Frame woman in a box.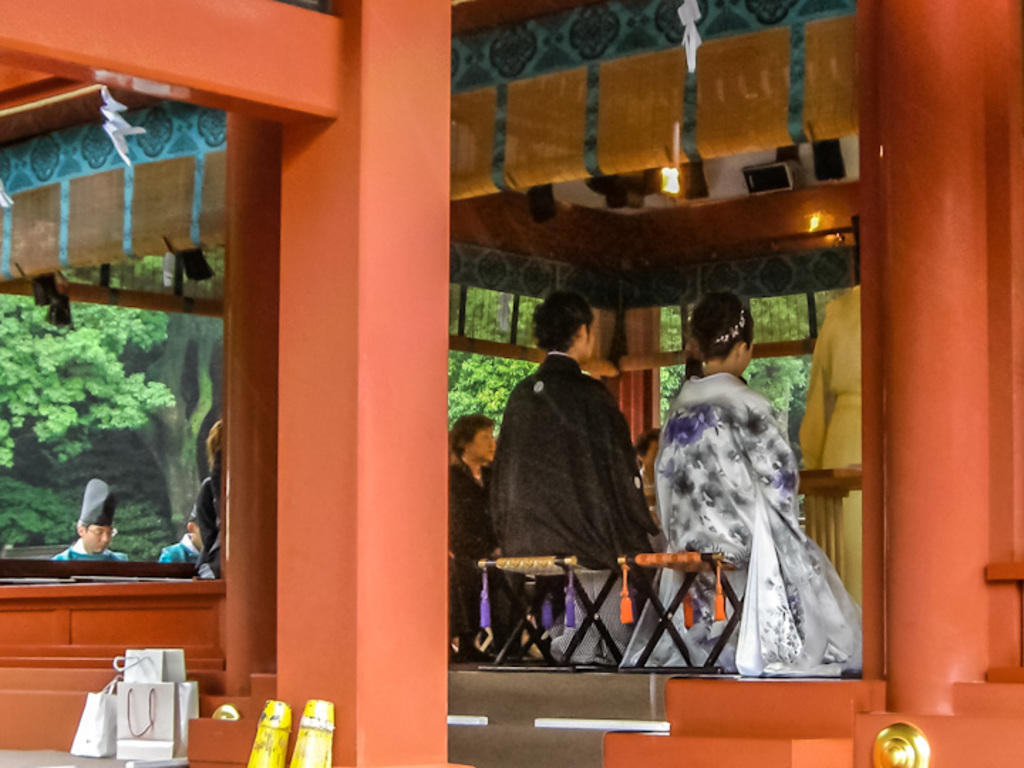
[x1=647, y1=319, x2=863, y2=671].
